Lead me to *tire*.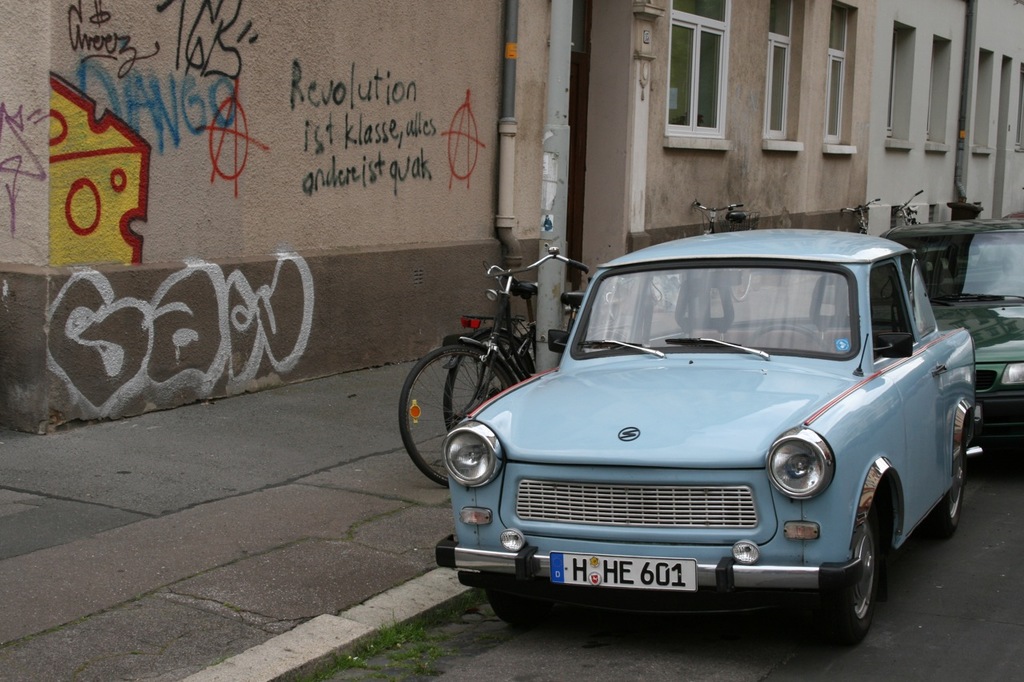
Lead to left=442, top=328, right=537, bottom=432.
